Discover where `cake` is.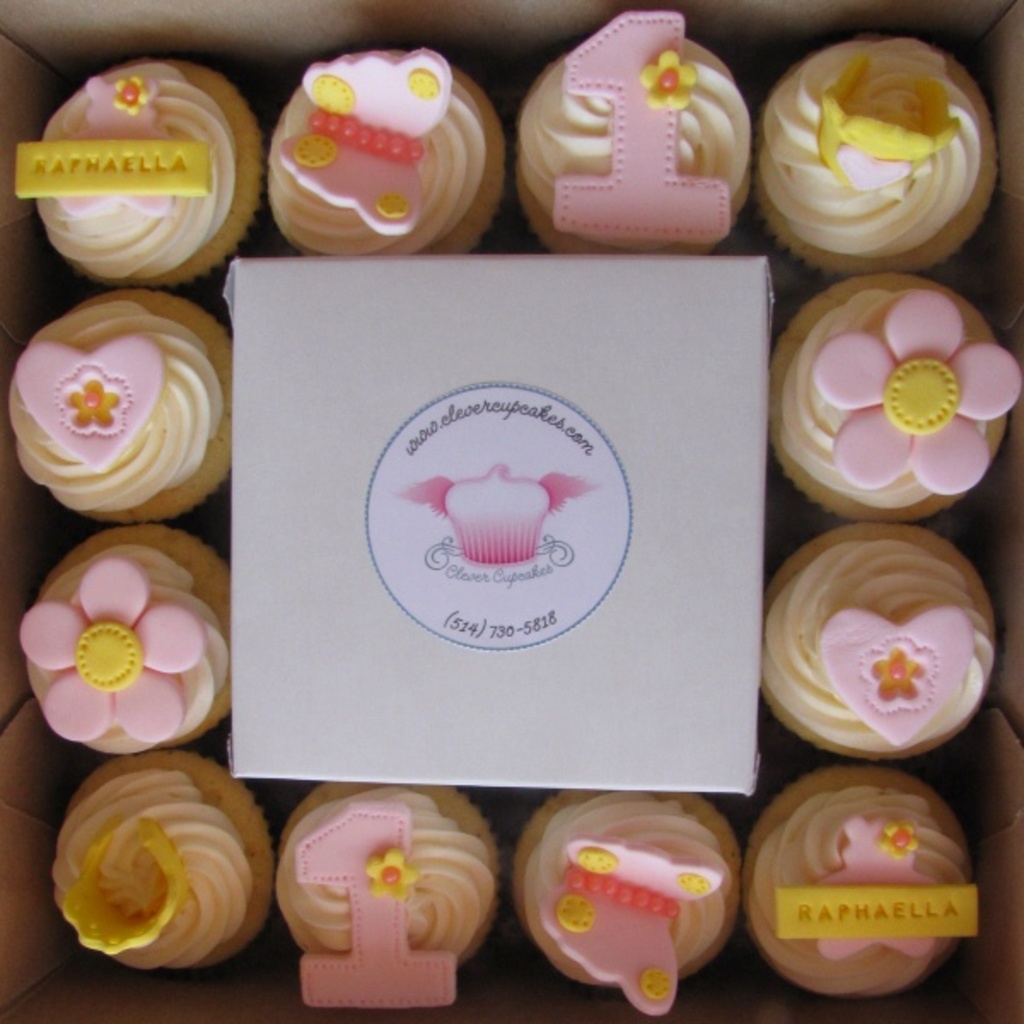
Discovered at pyautogui.locateOnScreen(746, 514, 1009, 771).
